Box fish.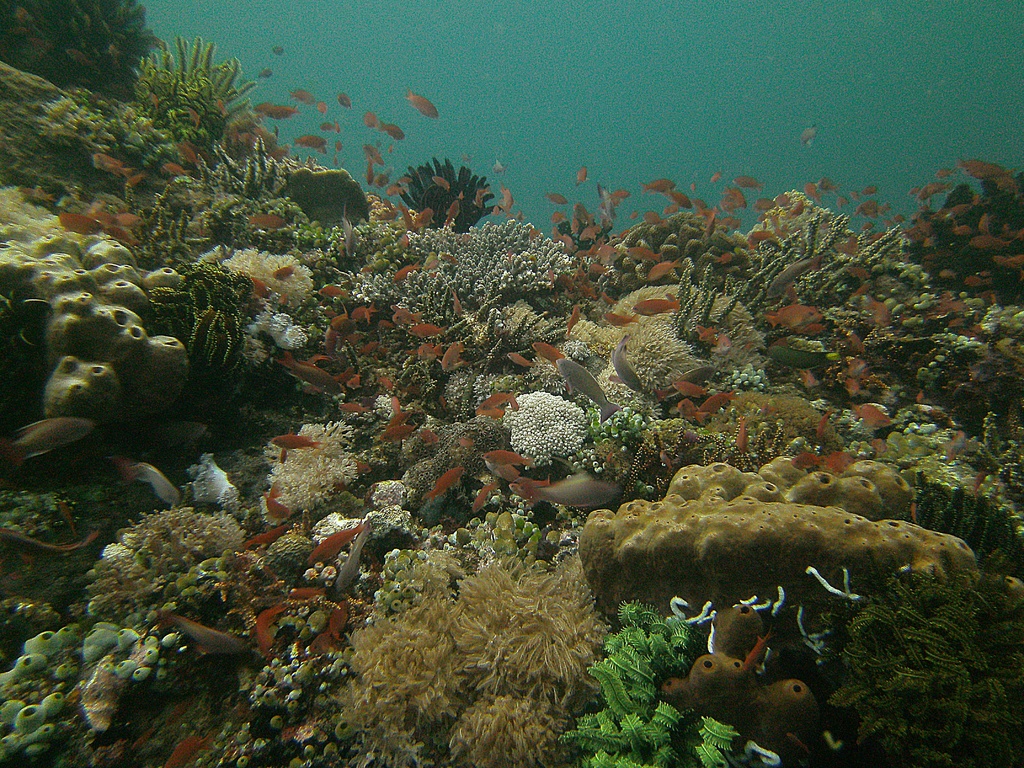
515:484:536:502.
